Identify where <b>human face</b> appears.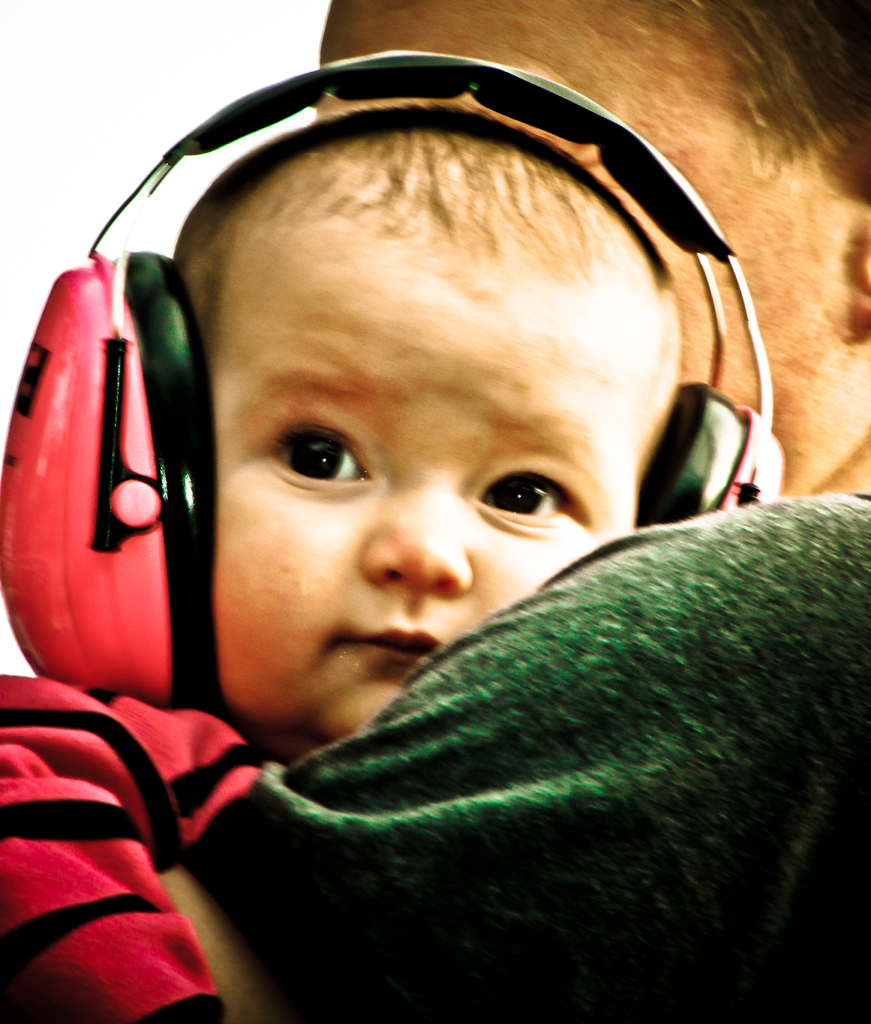
Appears at 217/222/672/750.
